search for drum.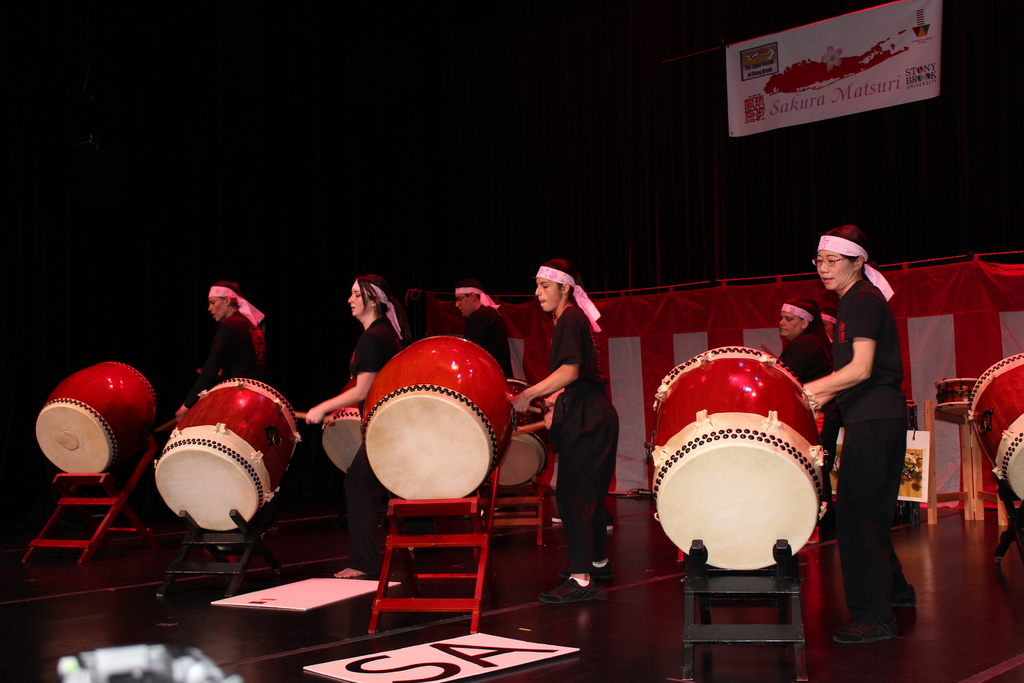
Found at [321,377,365,473].
